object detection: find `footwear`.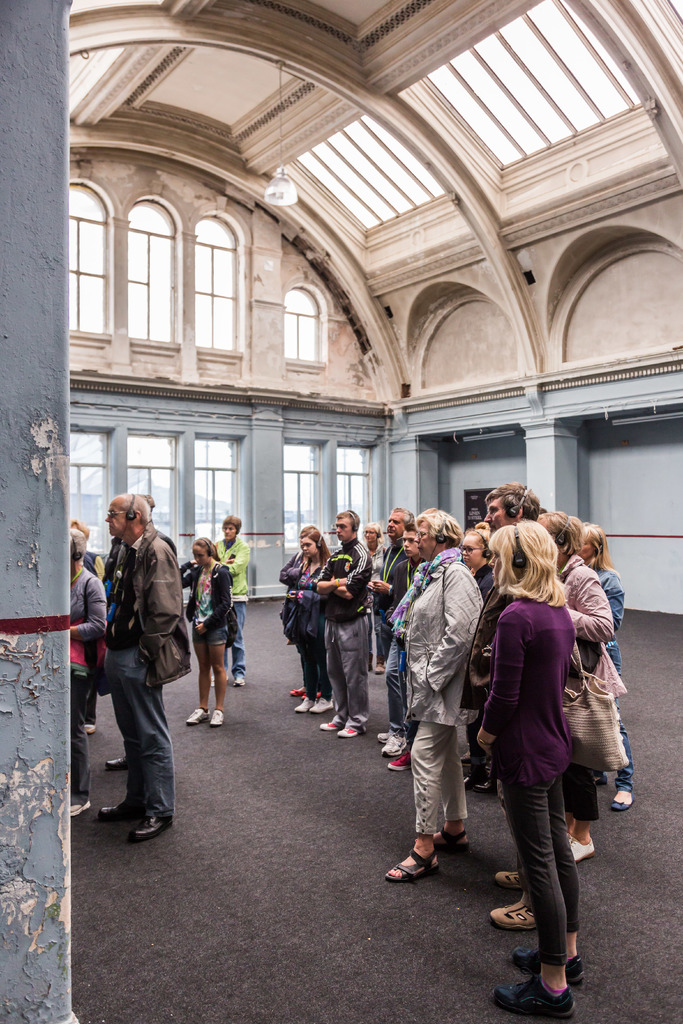
crop(386, 746, 415, 770).
